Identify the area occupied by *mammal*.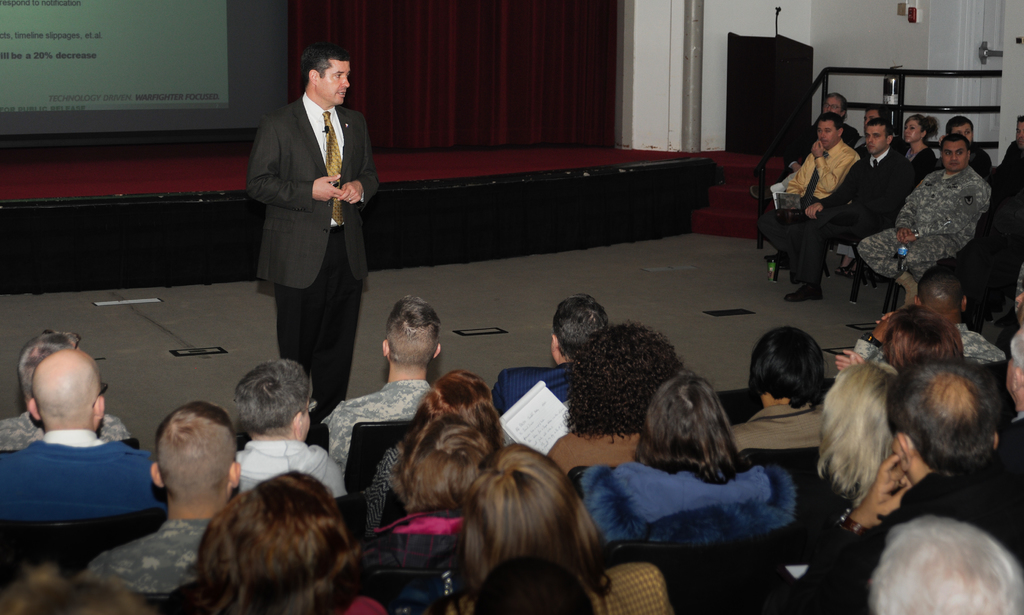
Area: region(856, 303, 908, 369).
